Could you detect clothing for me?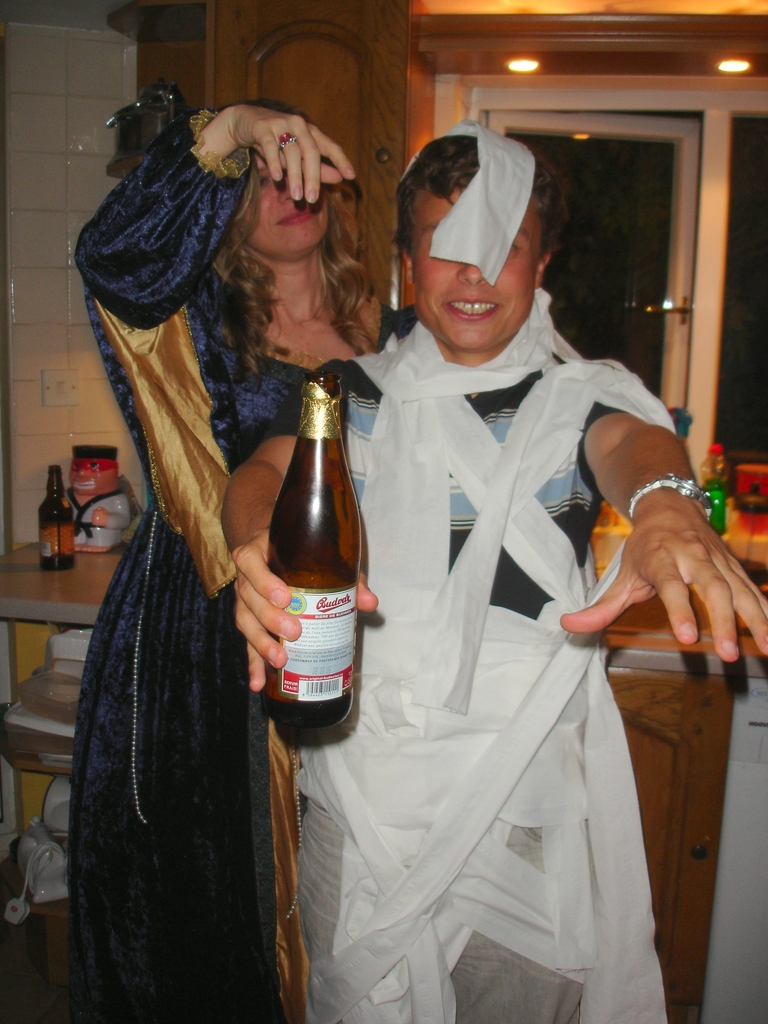
Detection result: (262,285,678,1023).
